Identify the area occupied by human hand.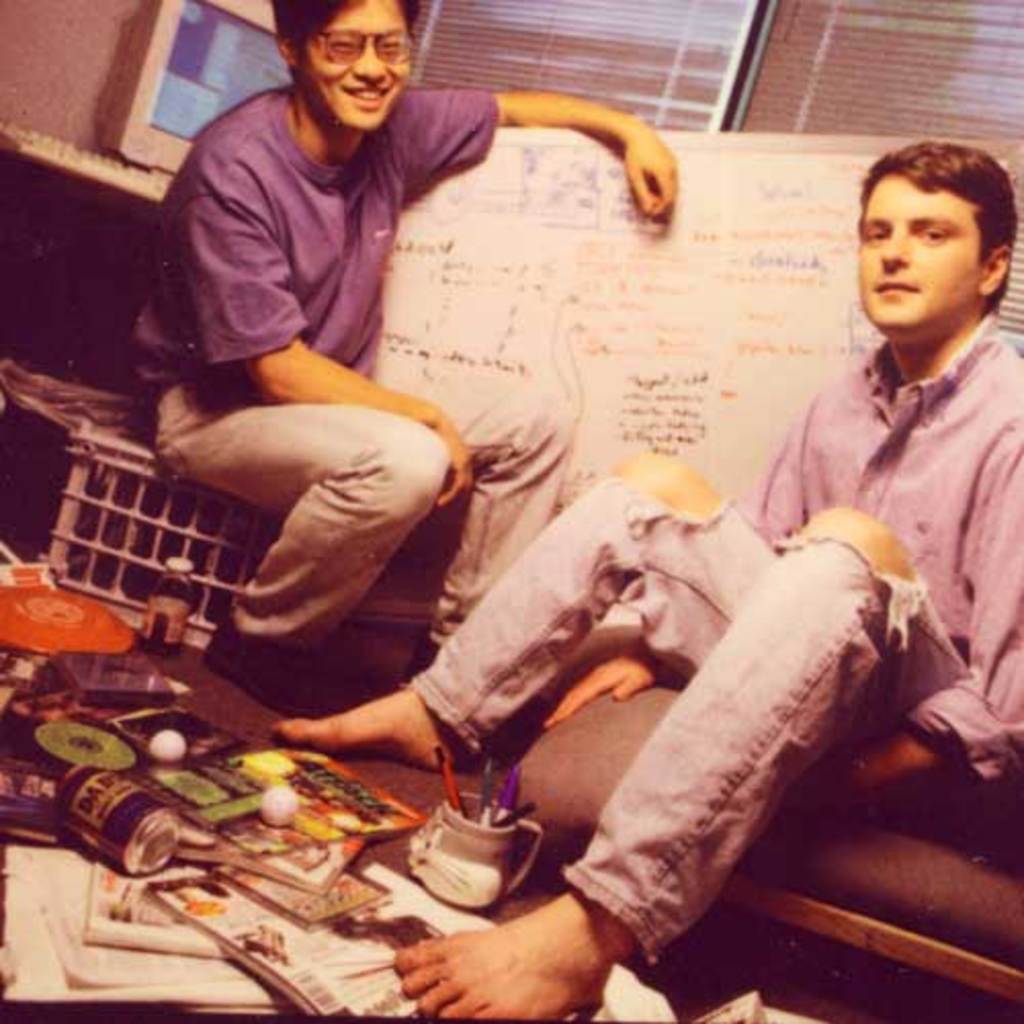
Area: BBox(537, 643, 653, 723).
